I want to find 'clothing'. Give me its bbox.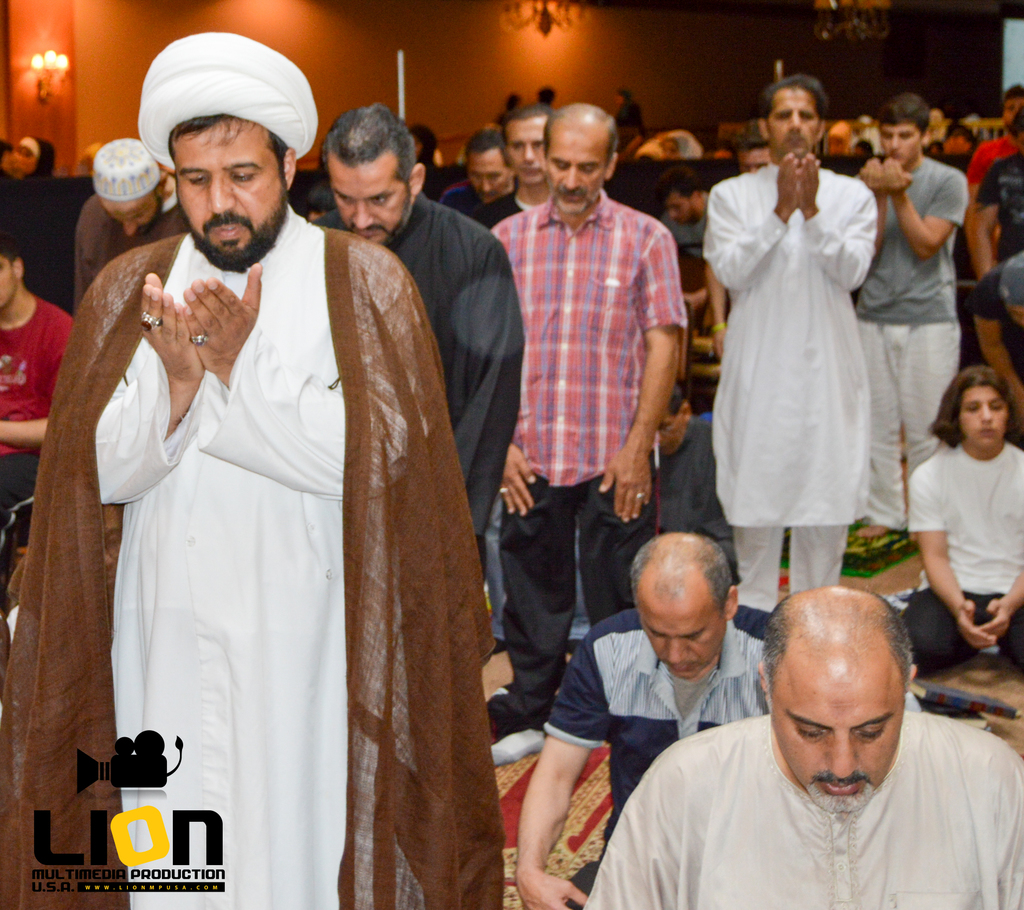
<box>852,158,966,534</box>.
